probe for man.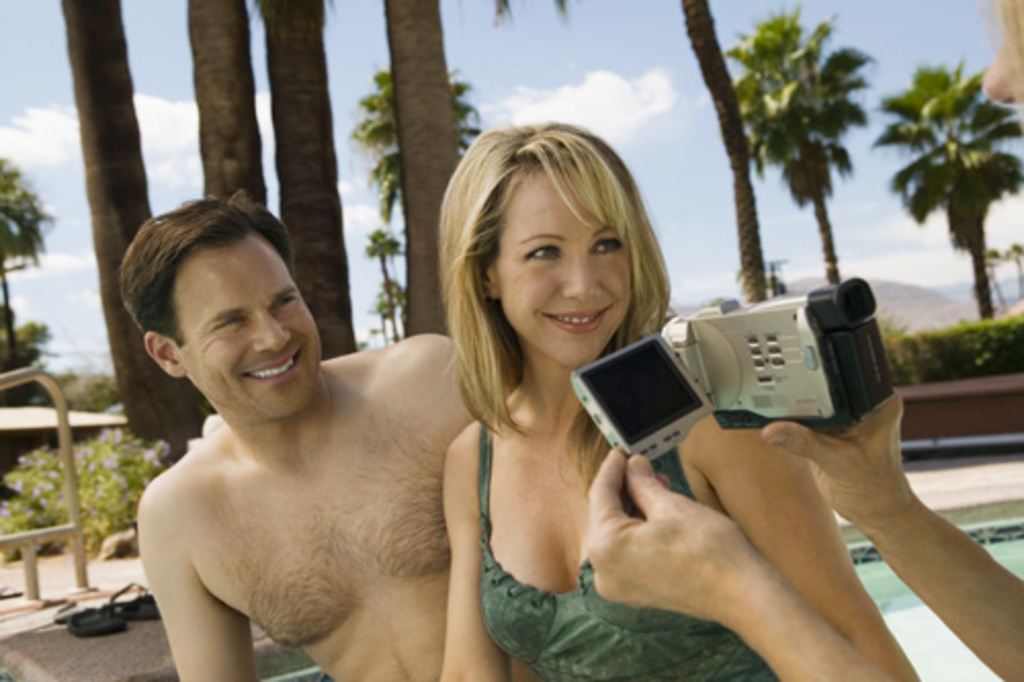
Probe result: x1=82 y1=160 x2=516 y2=674.
